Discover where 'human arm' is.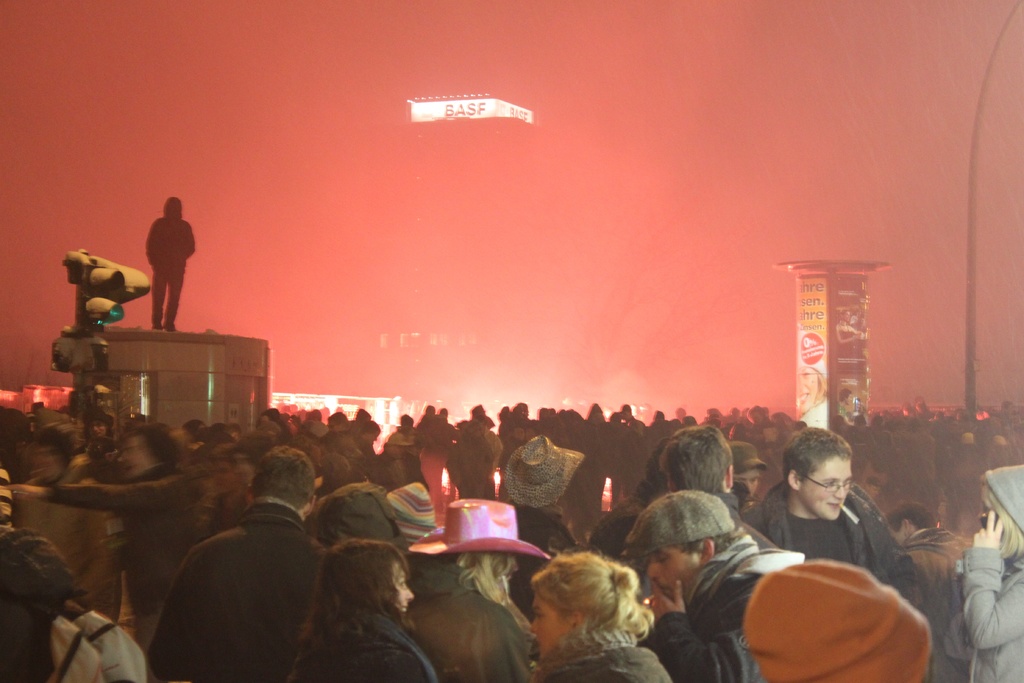
Discovered at [56,593,149,682].
